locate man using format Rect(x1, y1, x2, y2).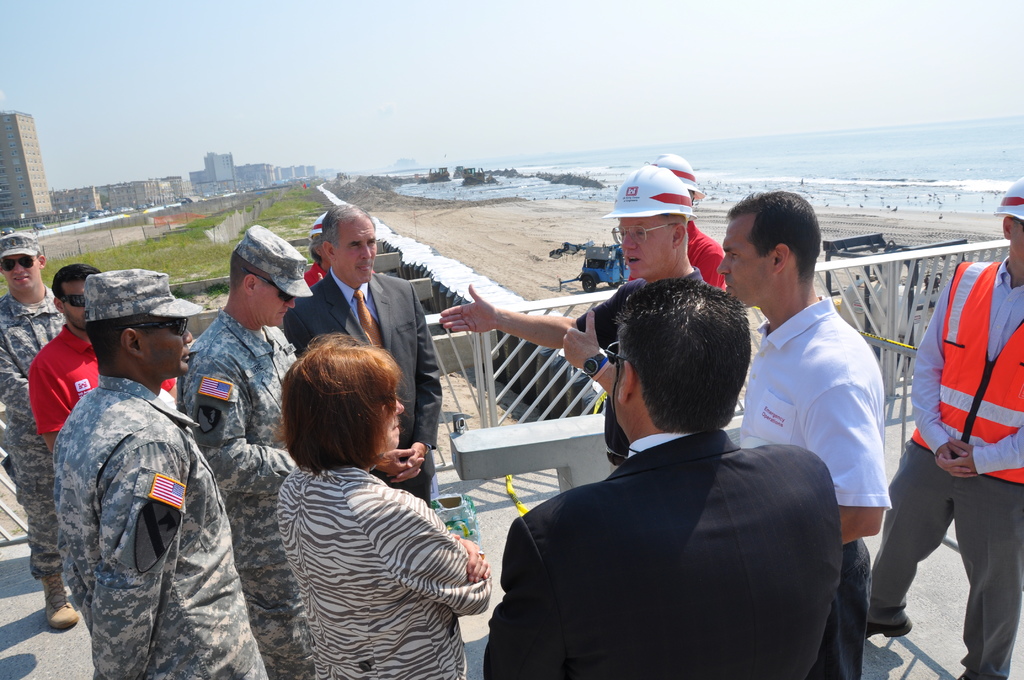
Rect(716, 187, 884, 679).
